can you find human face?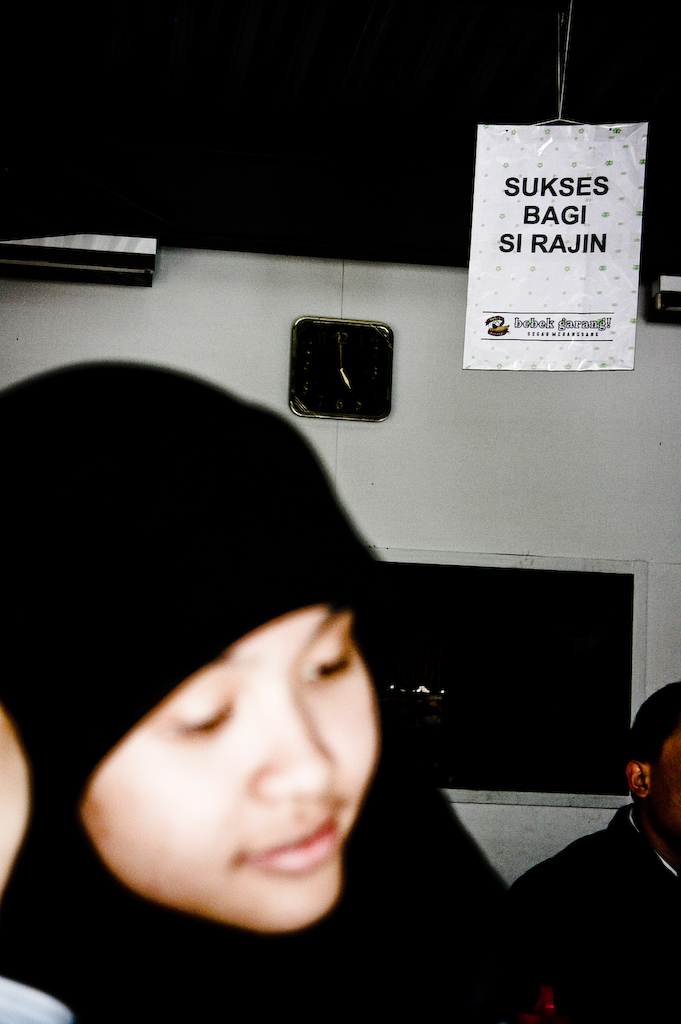
Yes, bounding box: 652:738:680:827.
